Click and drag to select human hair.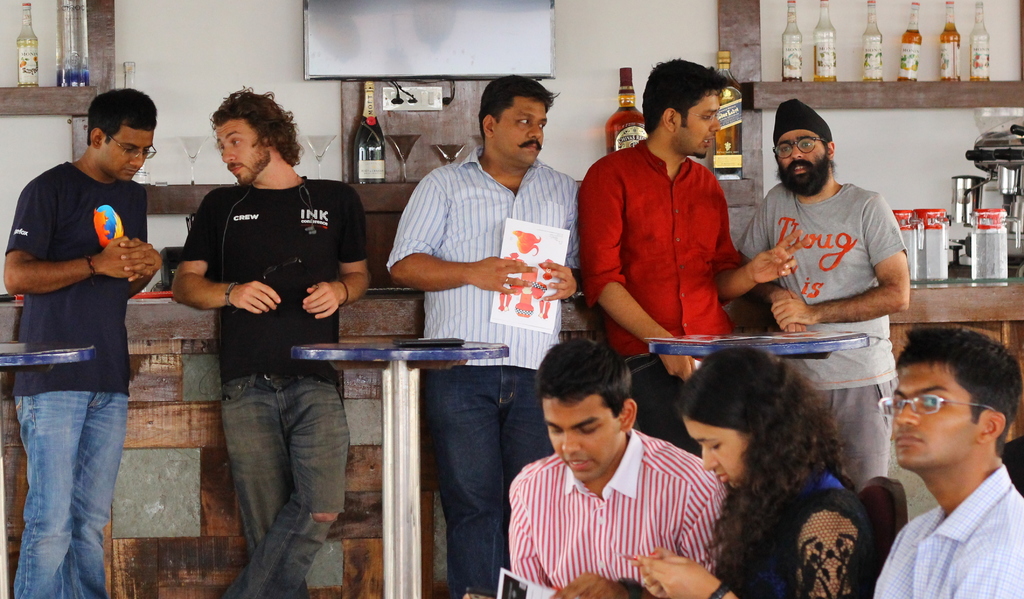
Selection: [475,73,560,142].
